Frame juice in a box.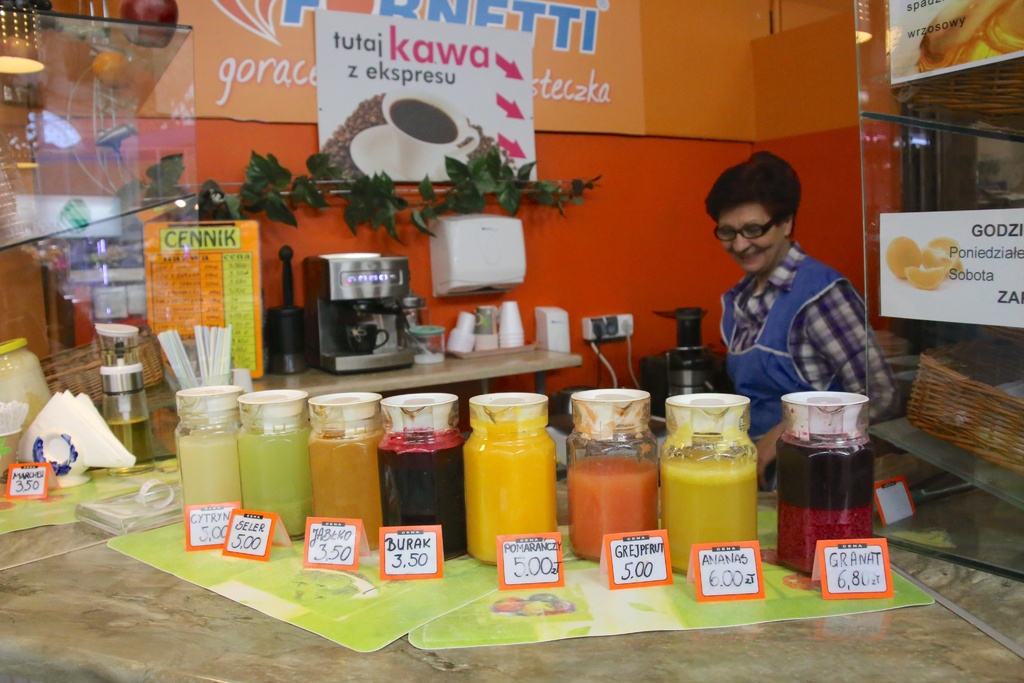
[left=657, top=454, right=762, bottom=574].
